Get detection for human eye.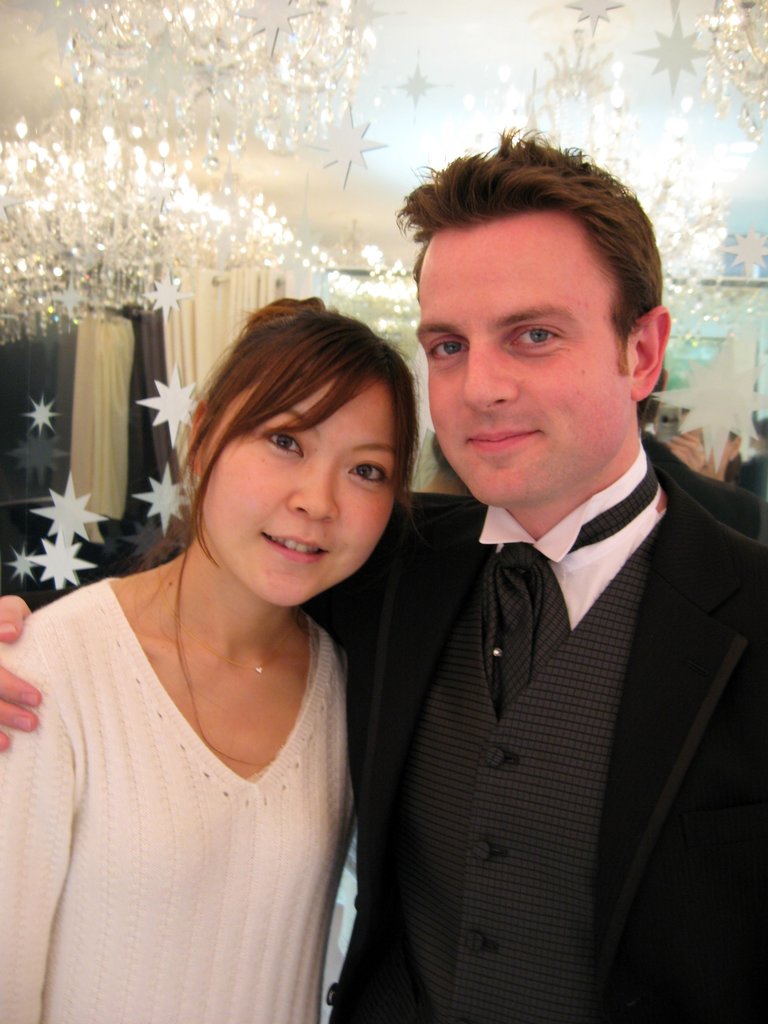
Detection: (427,337,469,364).
